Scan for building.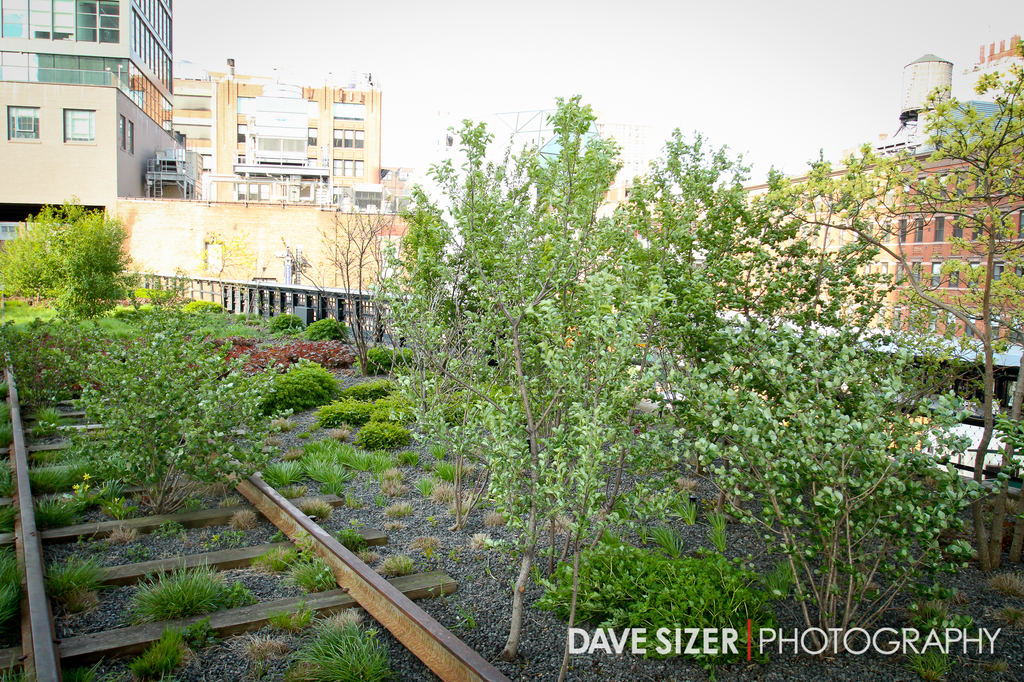
Scan result: detection(618, 51, 1023, 347).
